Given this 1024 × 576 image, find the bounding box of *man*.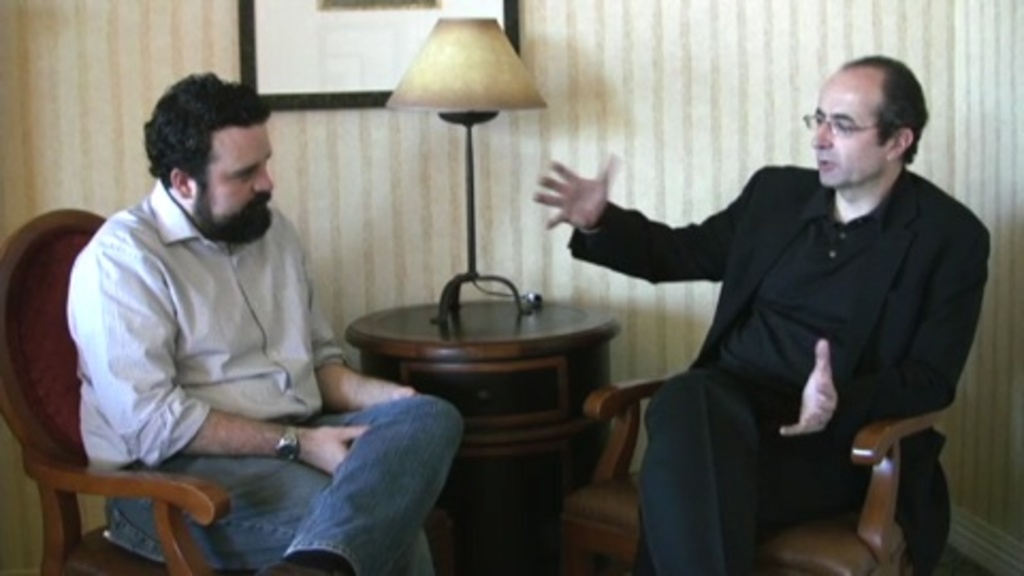
x1=26 y1=75 x2=373 y2=538.
